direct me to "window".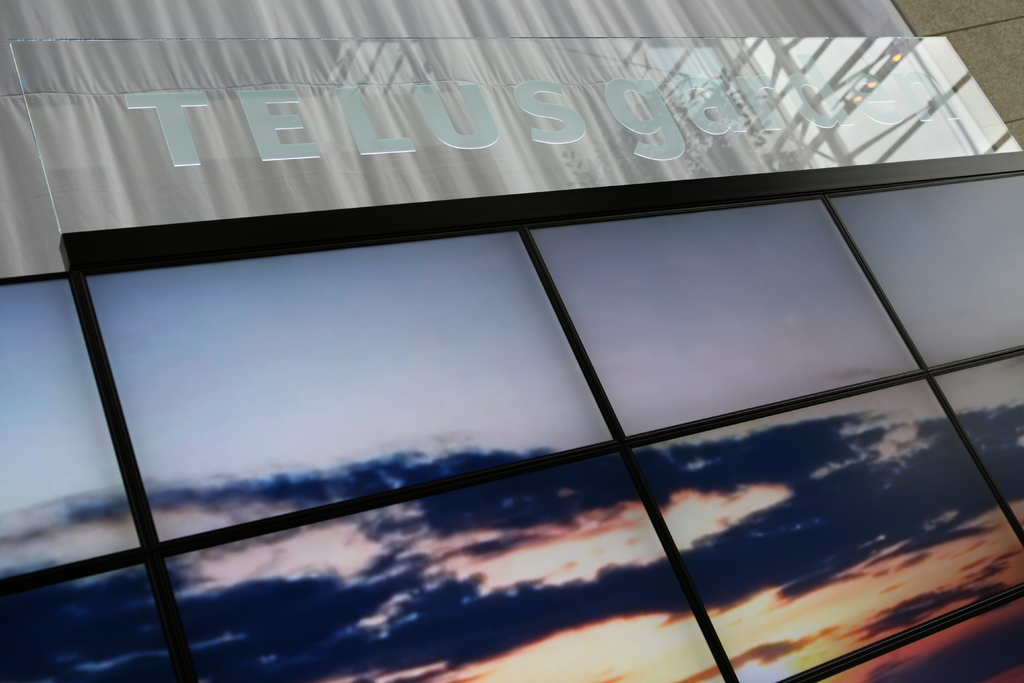
Direction: {"x1": 61, "y1": 202, "x2": 619, "y2": 605}.
